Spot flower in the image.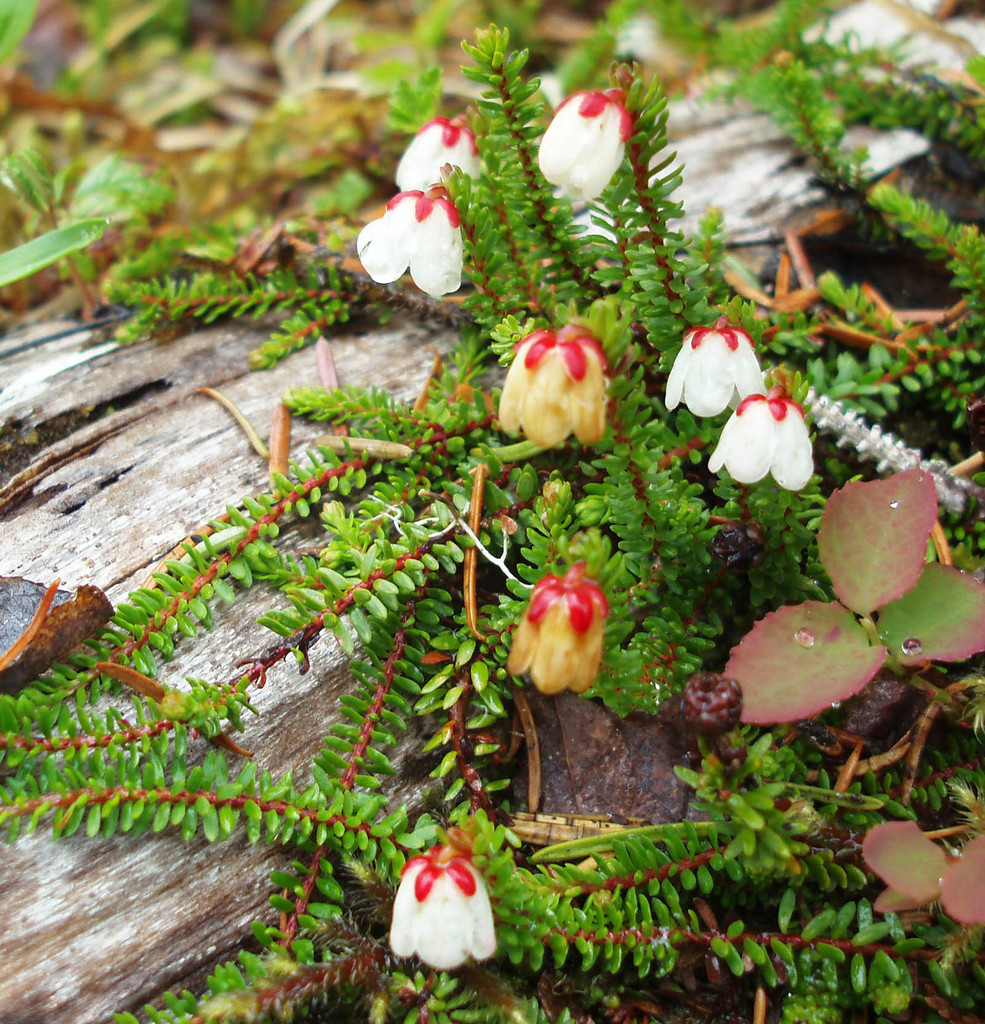
flower found at [358,188,459,298].
